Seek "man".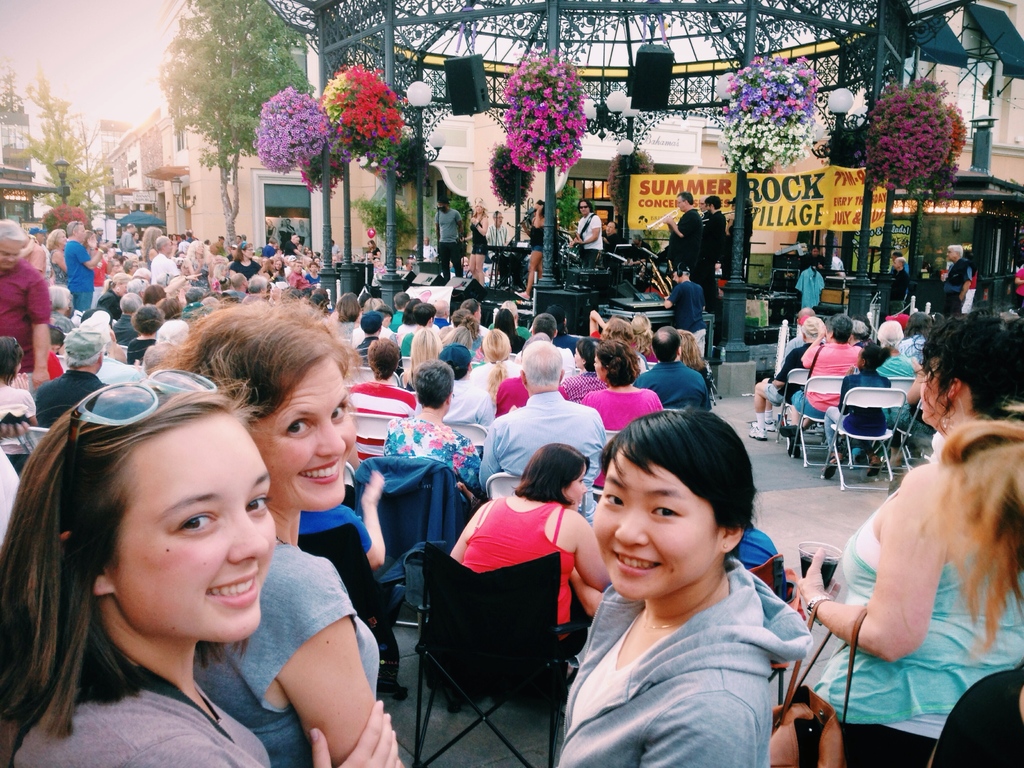
box=[65, 222, 109, 310].
